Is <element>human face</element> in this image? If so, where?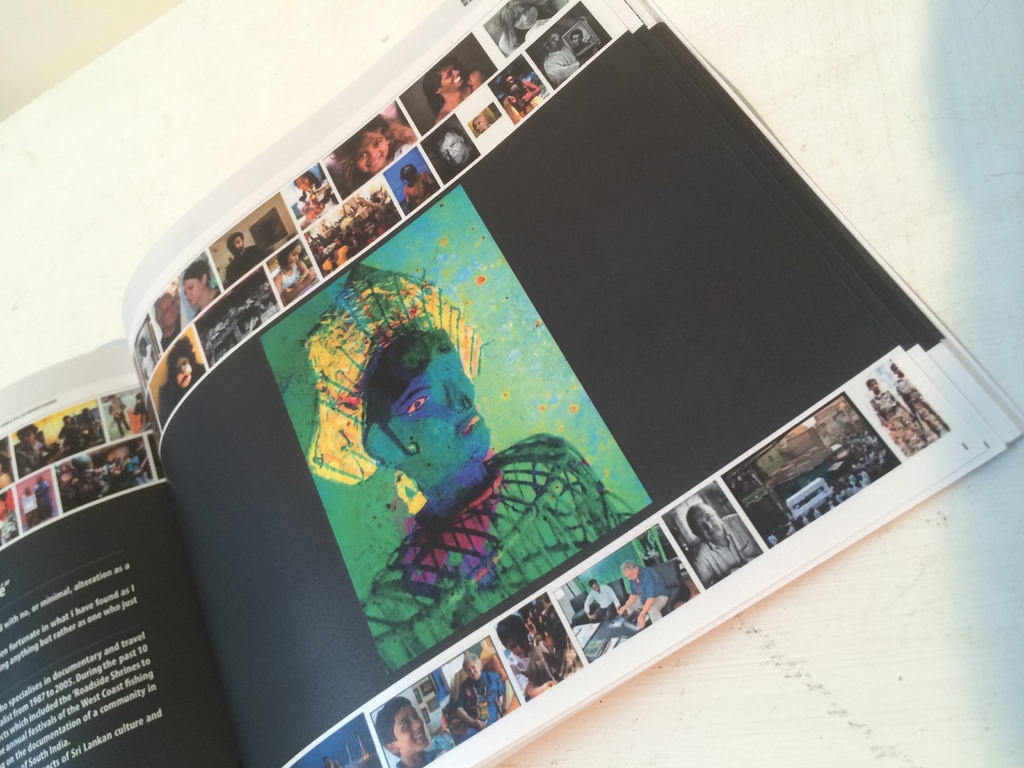
Yes, at 868 379 876 393.
